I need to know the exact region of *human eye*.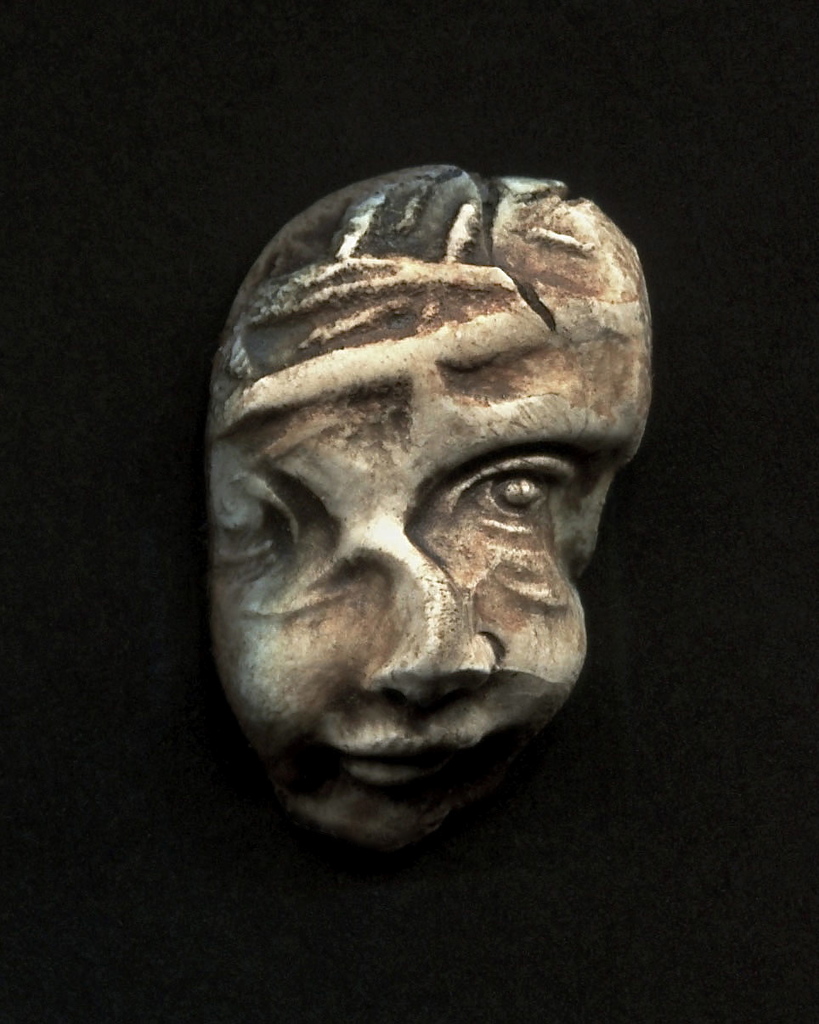
Region: 445,449,577,517.
